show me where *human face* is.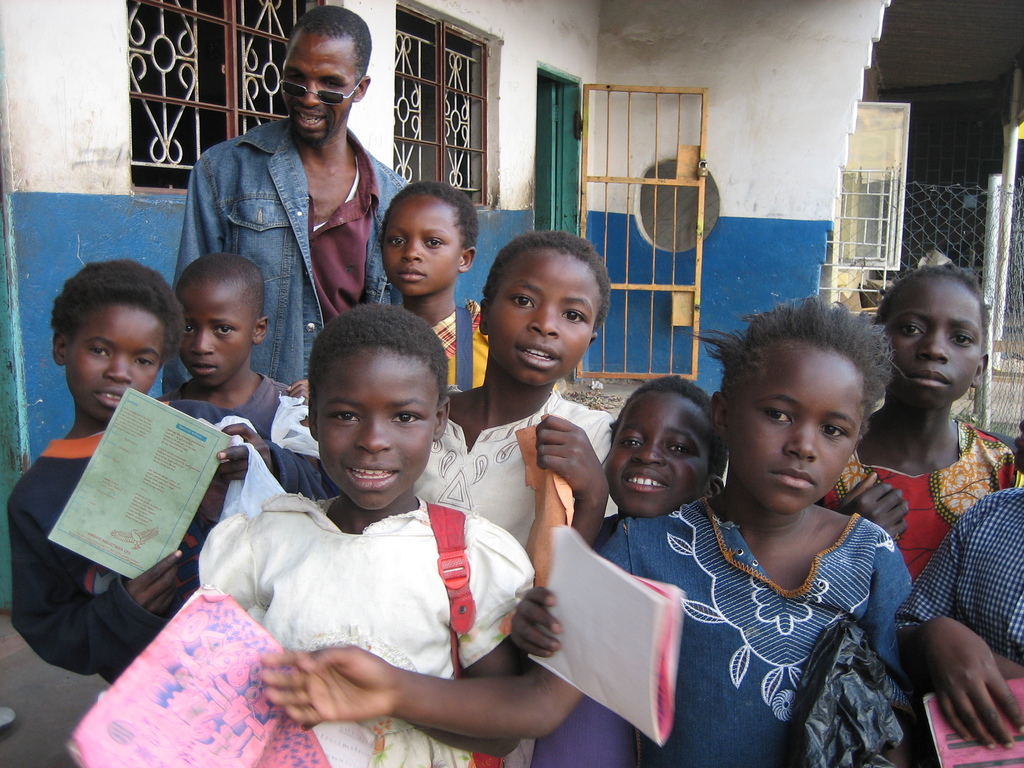
*human face* is at BBox(177, 285, 255, 385).
